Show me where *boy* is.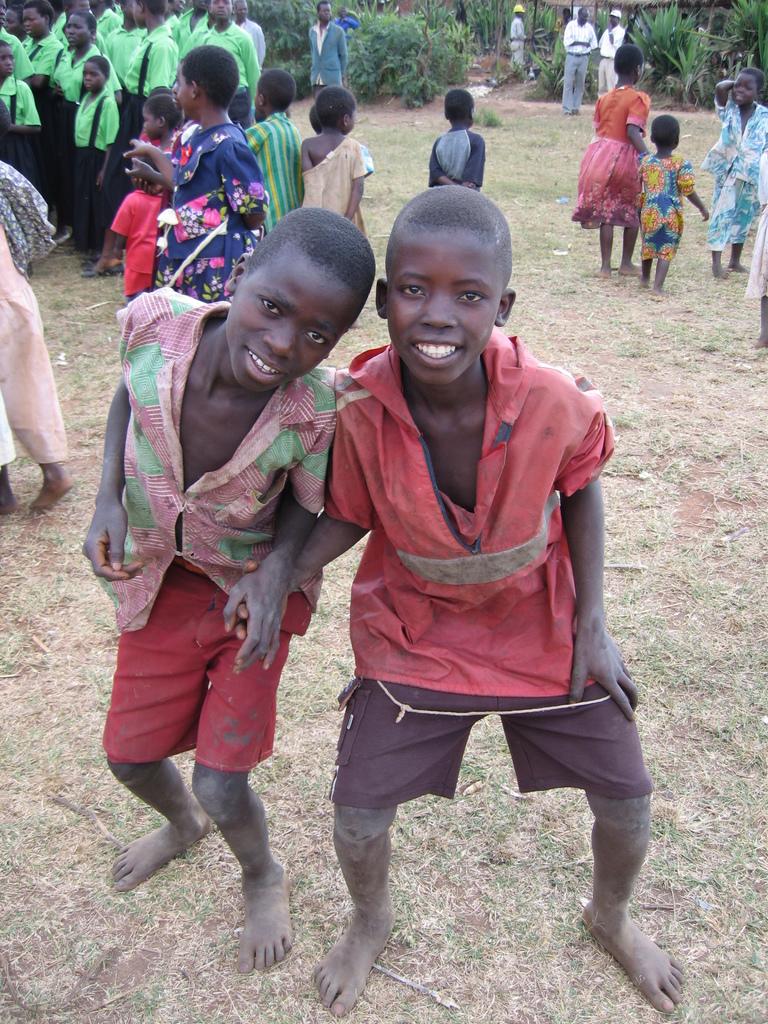
*boy* is at [72, 55, 124, 256].
